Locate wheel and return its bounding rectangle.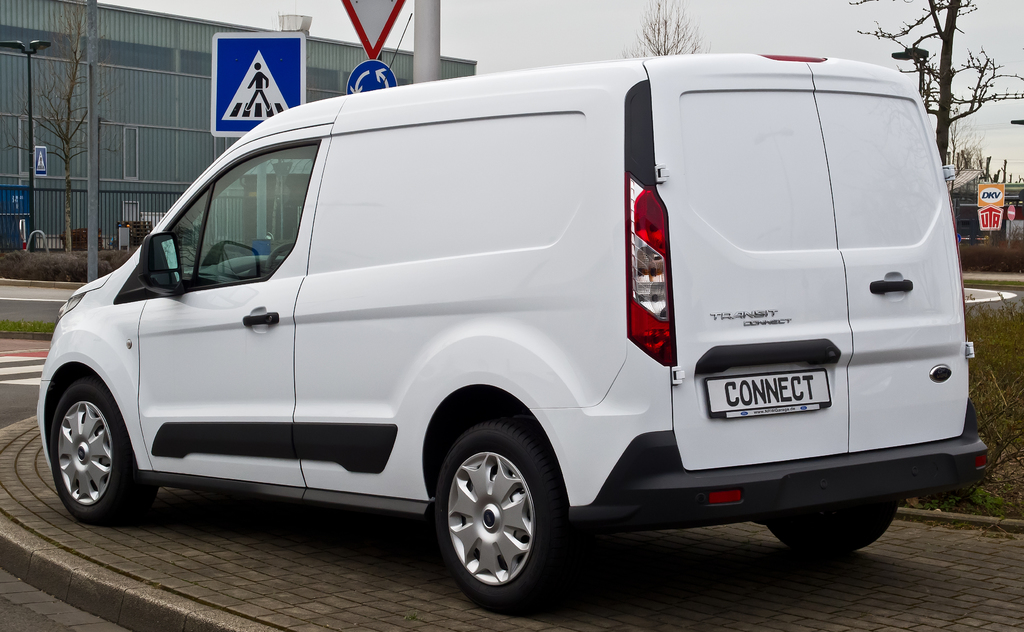
Rect(49, 378, 150, 523).
